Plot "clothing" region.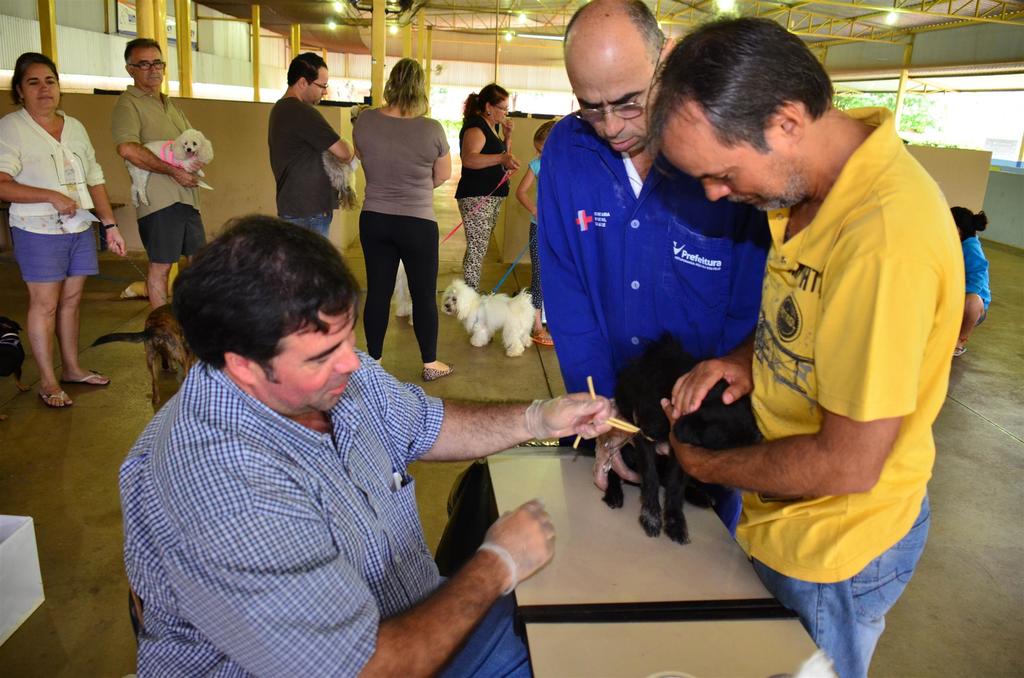
Plotted at box=[536, 117, 771, 398].
